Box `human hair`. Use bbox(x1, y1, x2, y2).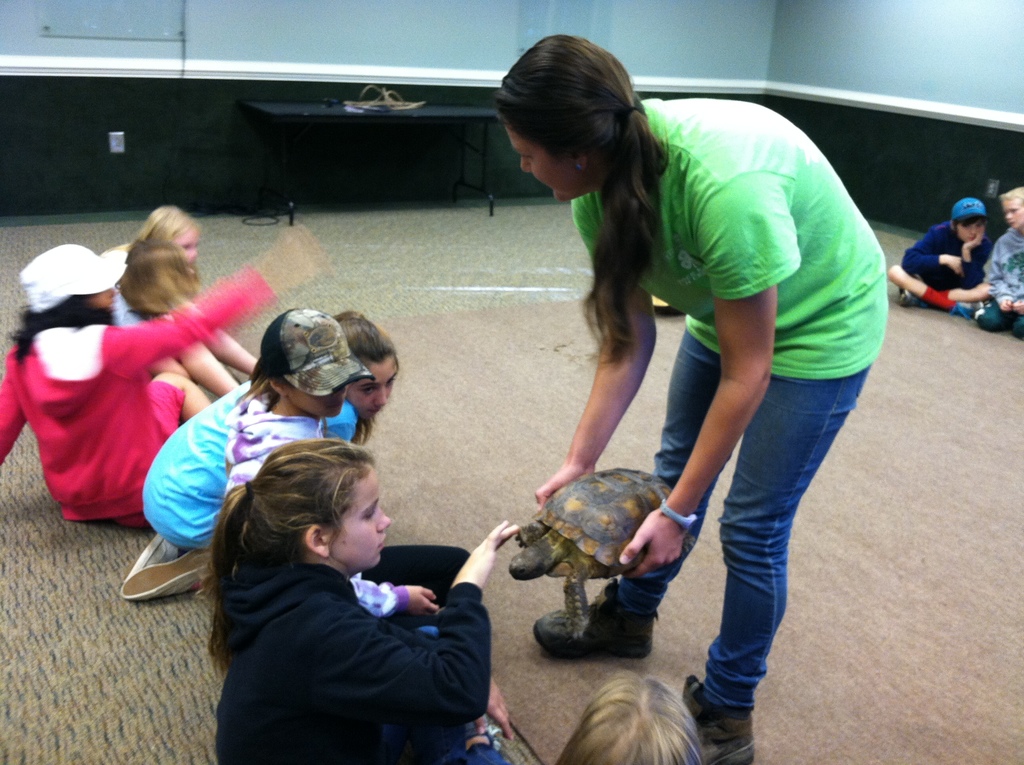
bbox(547, 666, 706, 764).
